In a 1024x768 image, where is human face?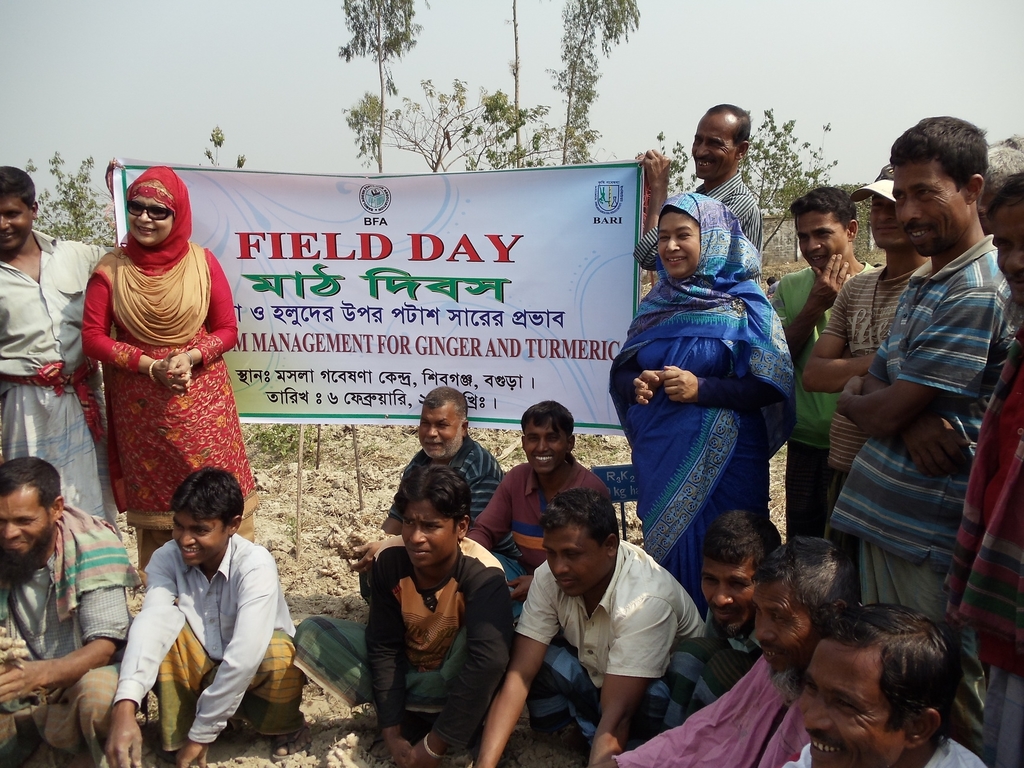
l=172, t=513, r=225, b=564.
